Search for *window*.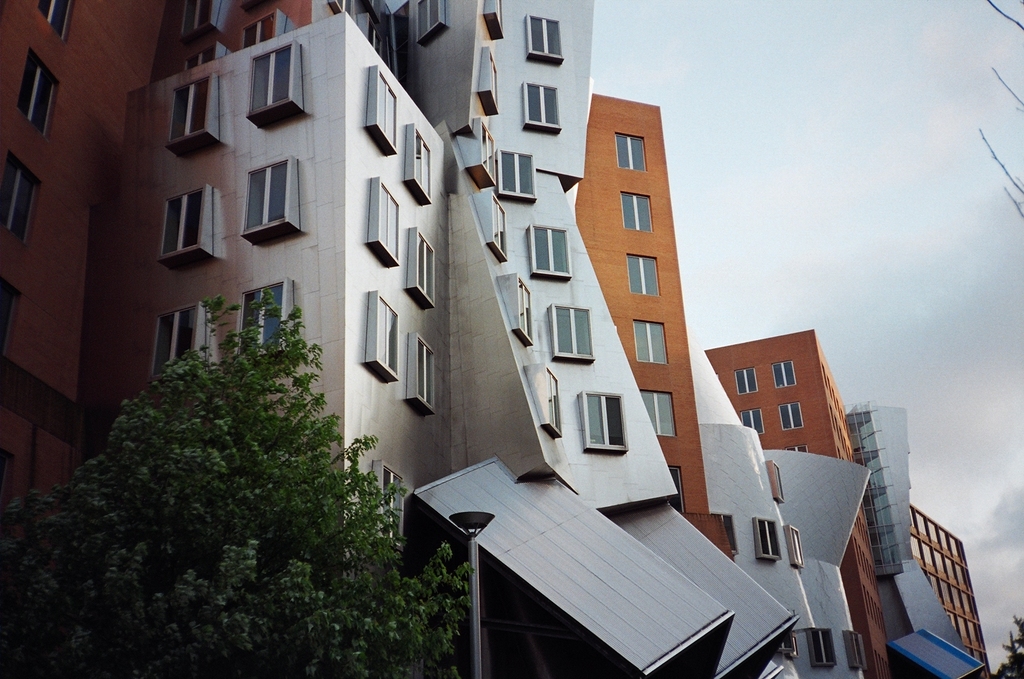
Found at bbox=(420, 338, 436, 409).
